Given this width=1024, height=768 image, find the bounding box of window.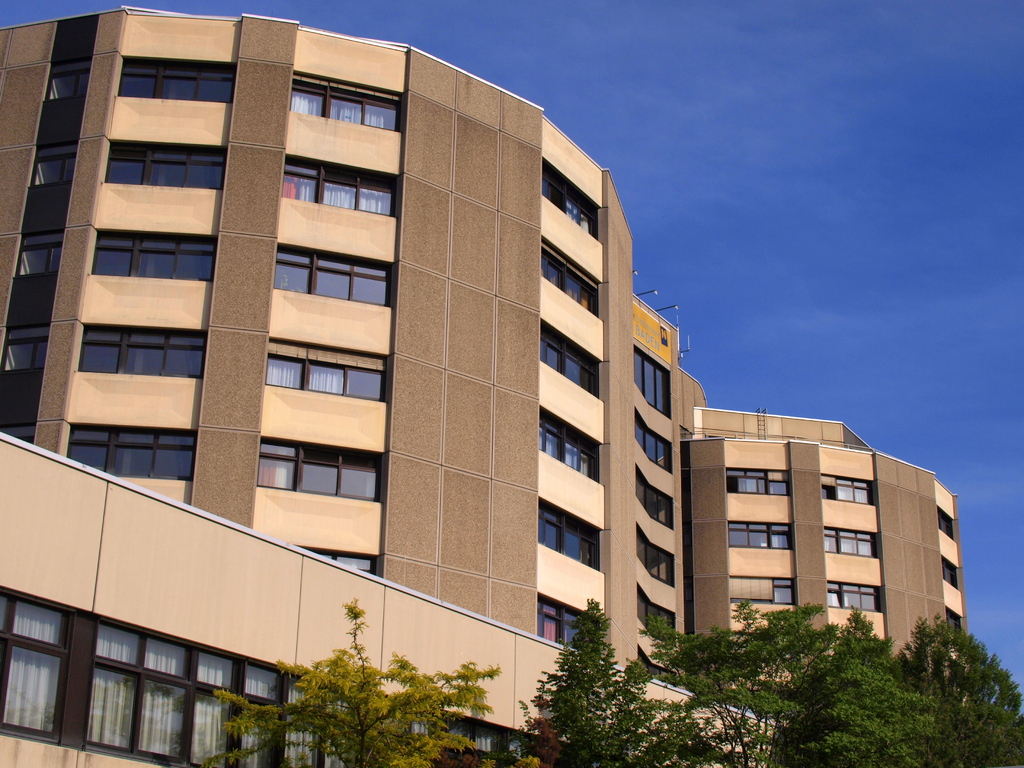
BBox(511, 742, 559, 767).
